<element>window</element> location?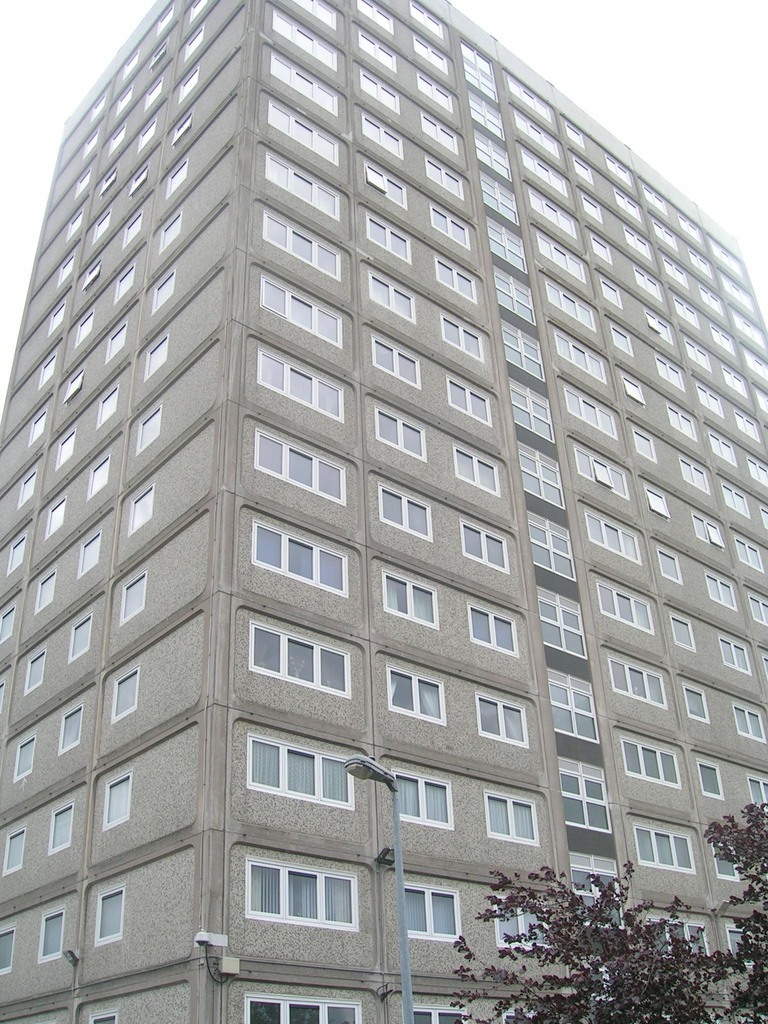
[left=594, top=581, right=657, bottom=630]
